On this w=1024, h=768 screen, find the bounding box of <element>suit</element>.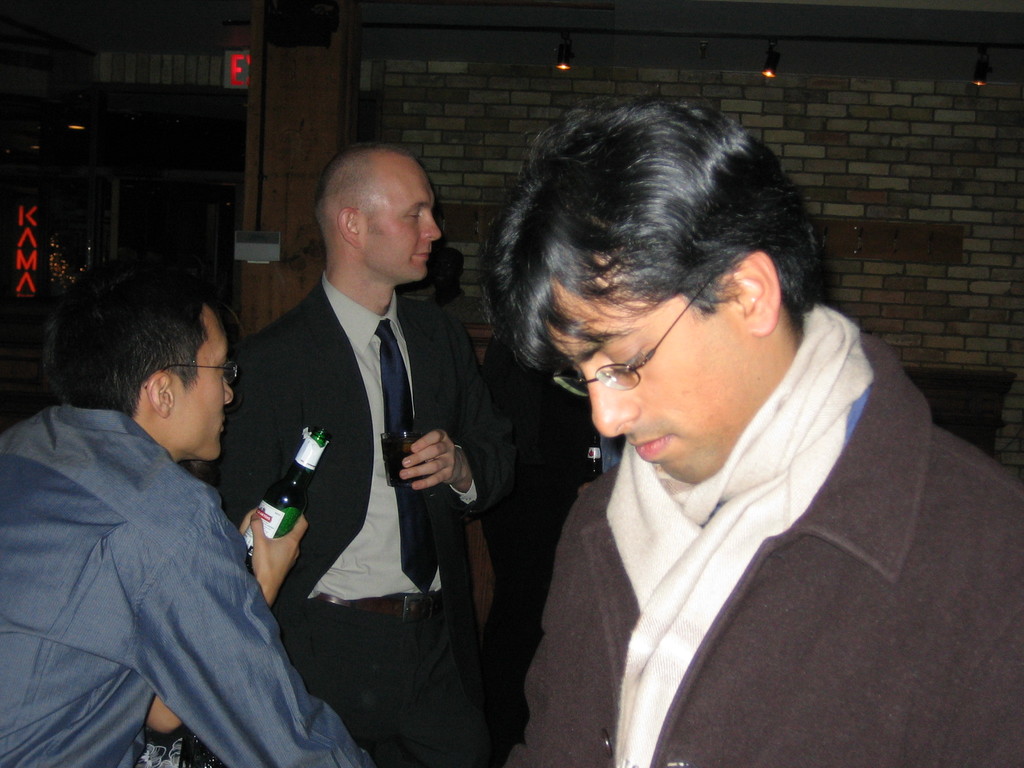
Bounding box: [left=216, top=273, right=518, bottom=767].
